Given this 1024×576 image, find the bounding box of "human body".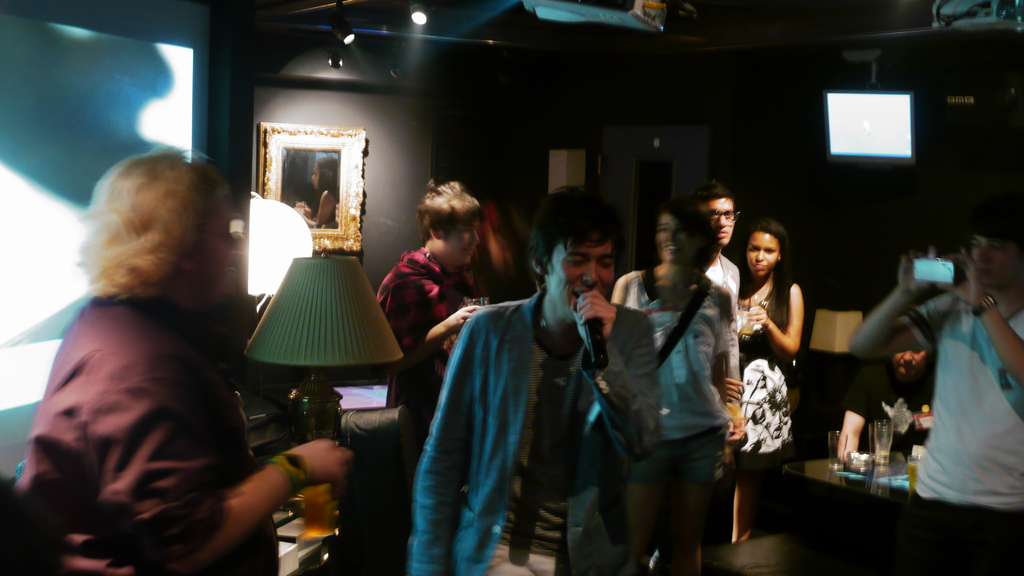
408/290/661/575.
